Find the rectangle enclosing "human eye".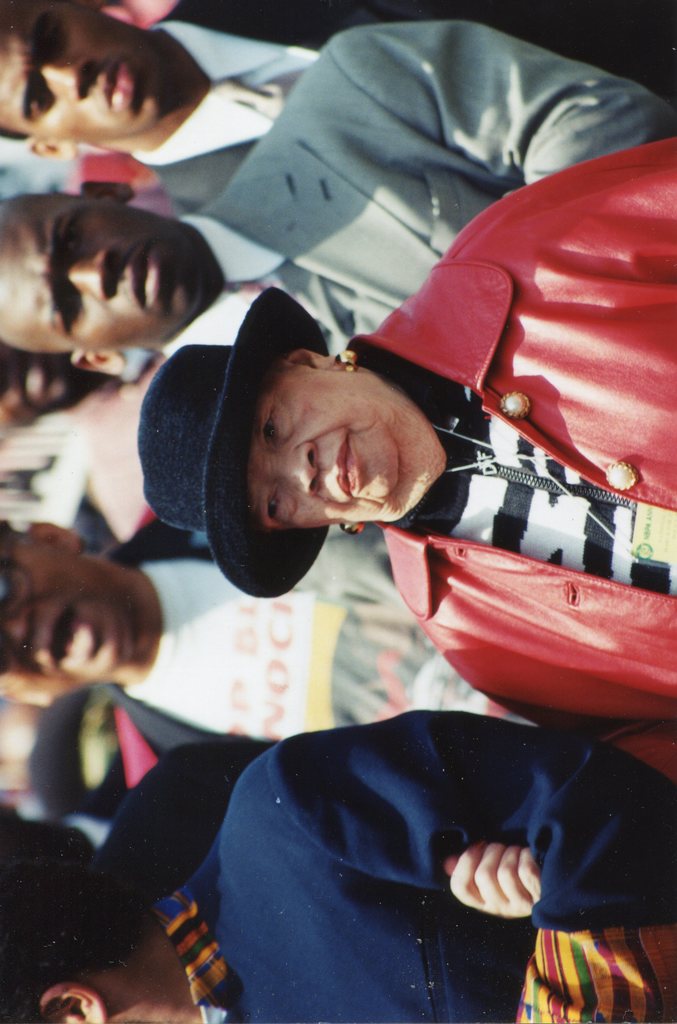
[259,404,282,451].
